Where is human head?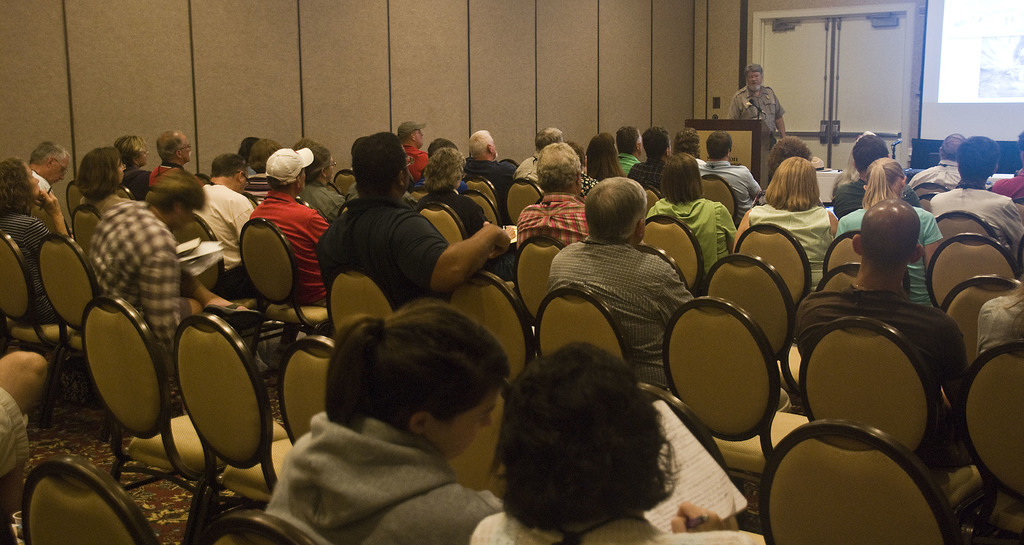
bbox=[250, 138, 282, 174].
